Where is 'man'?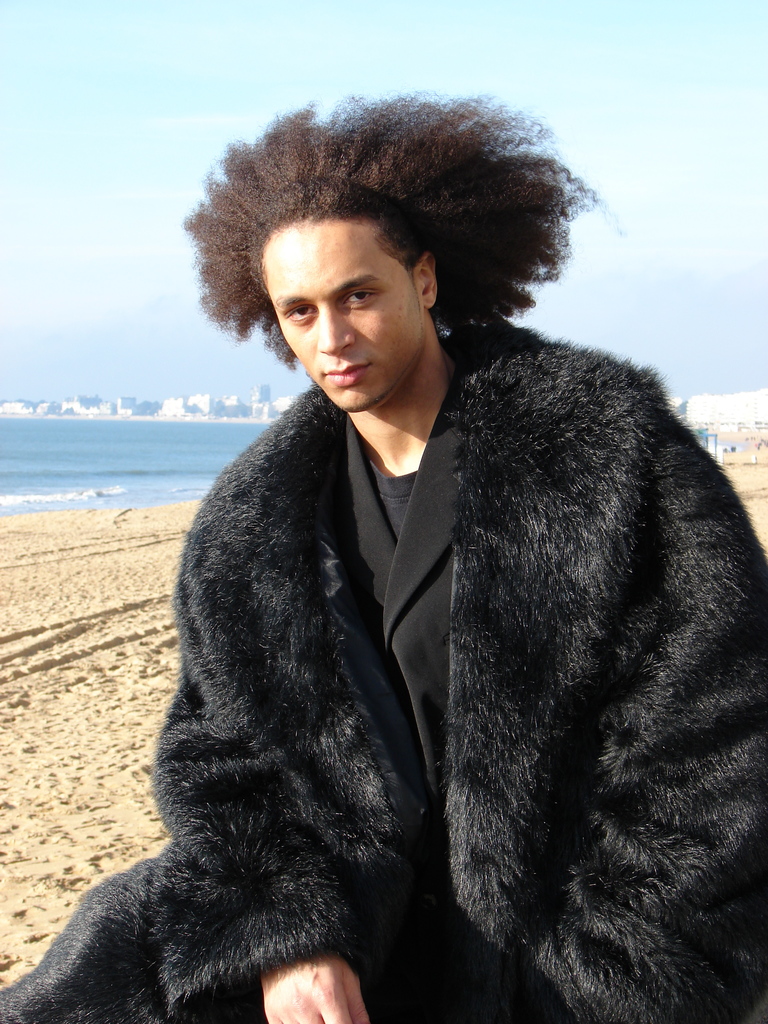
left=0, top=89, right=767, bottom=1023.
